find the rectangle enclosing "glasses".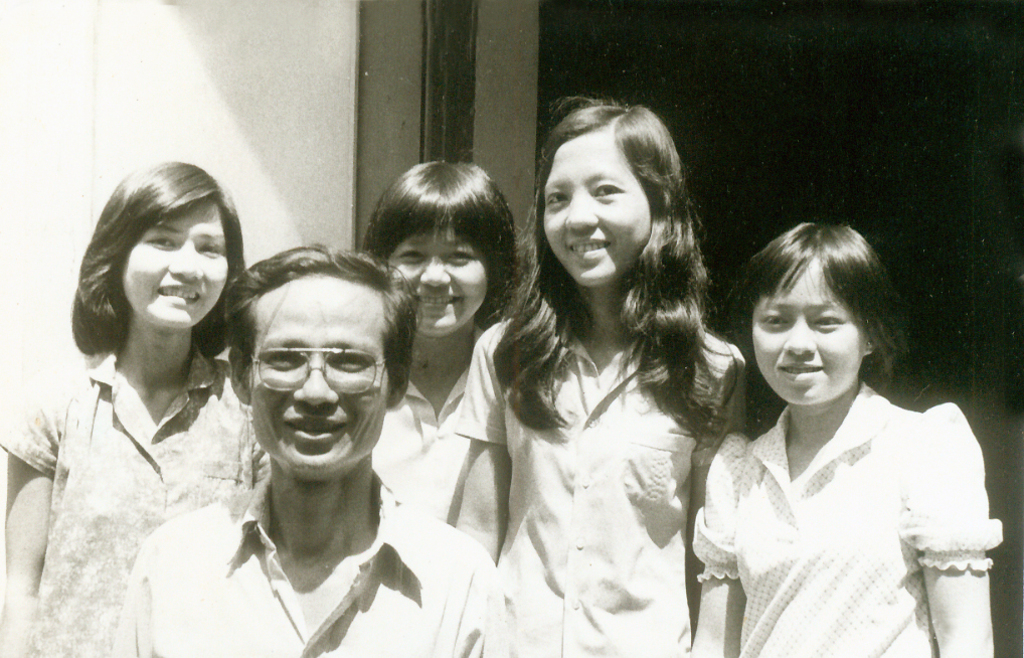
rect(249, 347, 384, 394).
